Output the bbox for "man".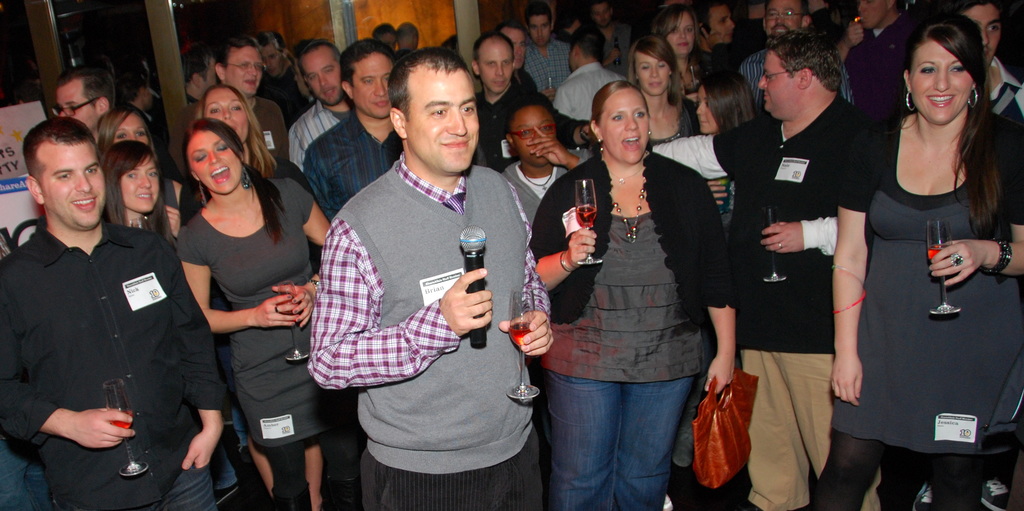
[372, 20, 397, 53].
